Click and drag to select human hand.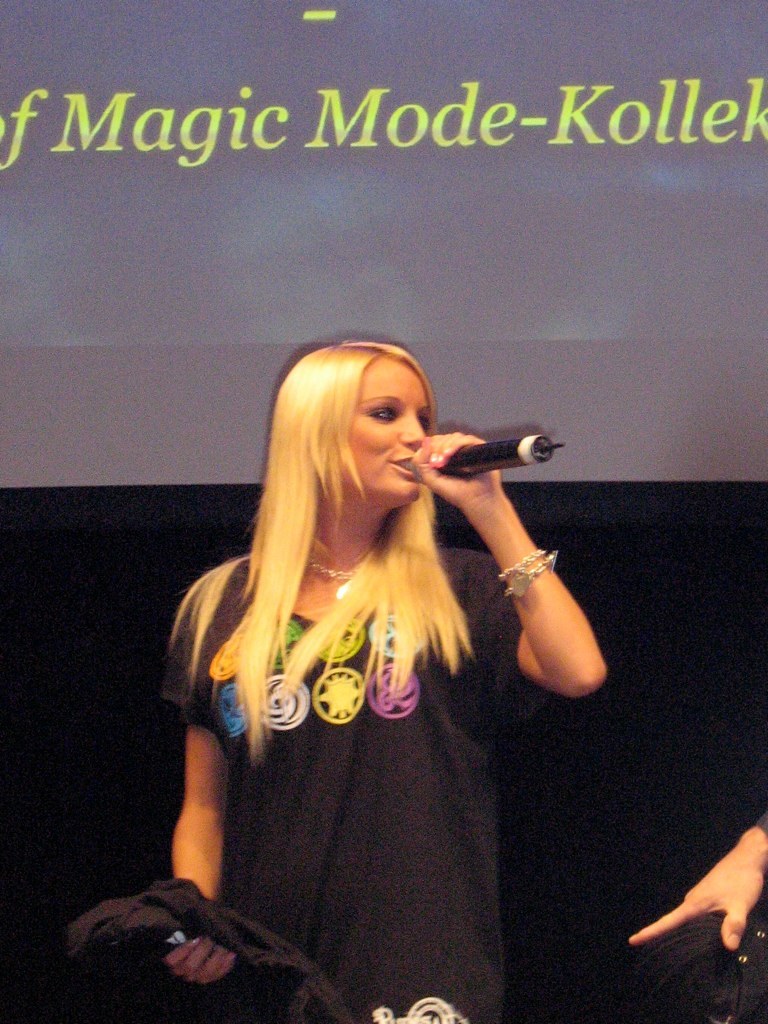
Selection: 154:932:246:991.
